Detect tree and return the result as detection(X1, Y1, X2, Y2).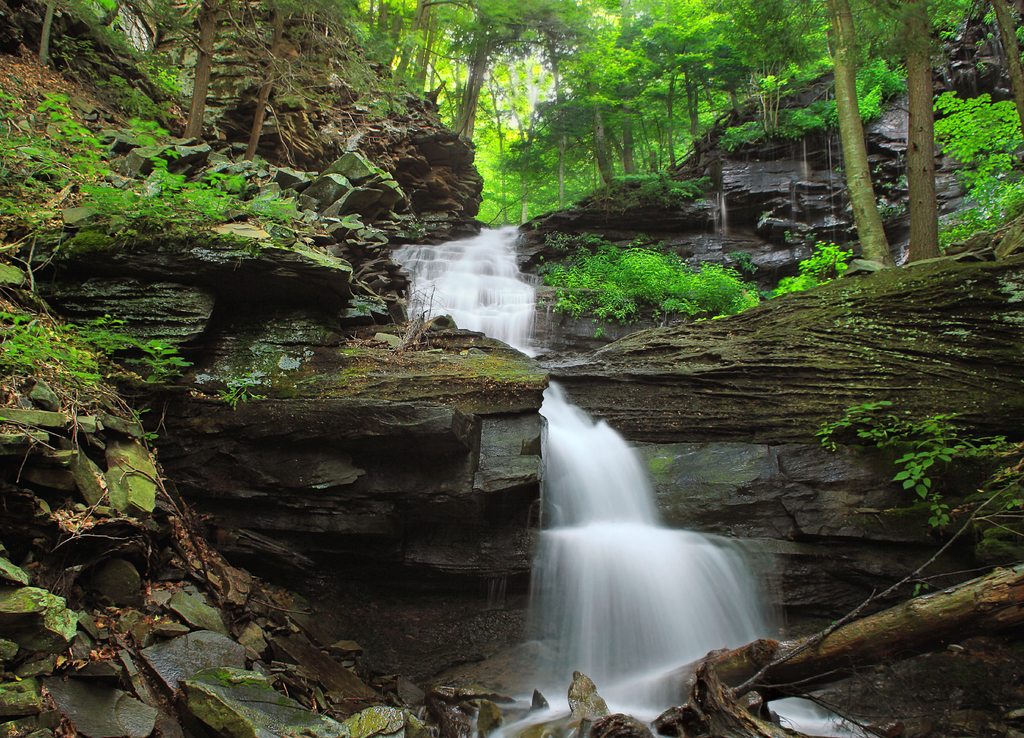
detection(655, 0, 751, 154).
